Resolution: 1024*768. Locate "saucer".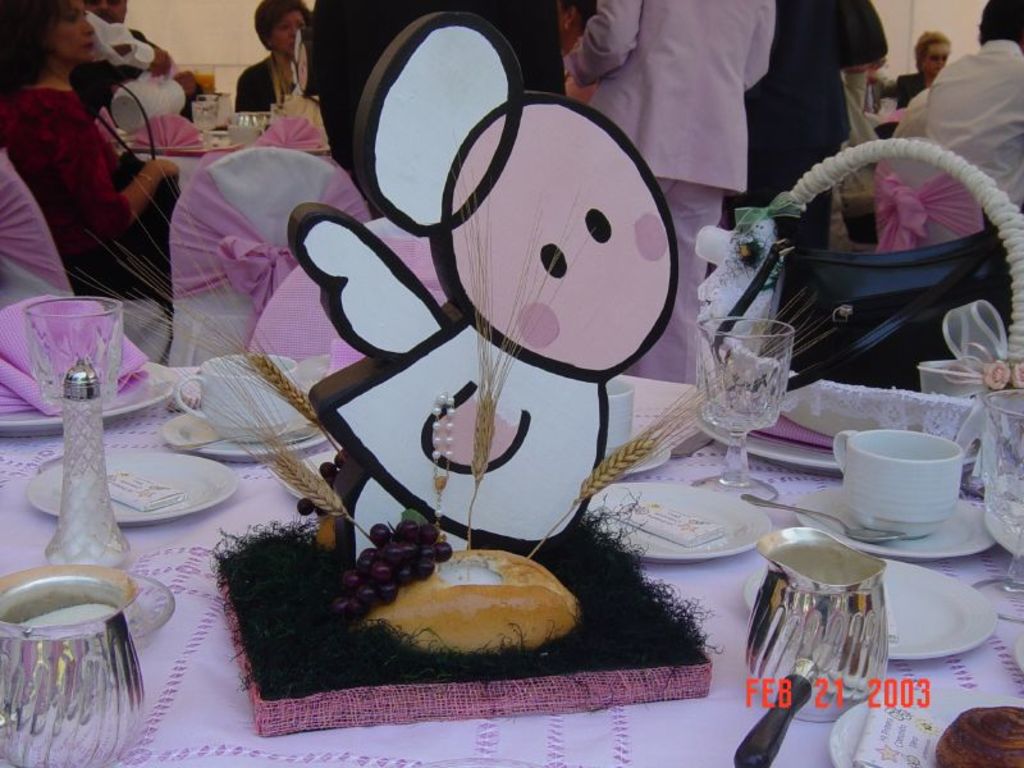
(829,687,1023,767).
